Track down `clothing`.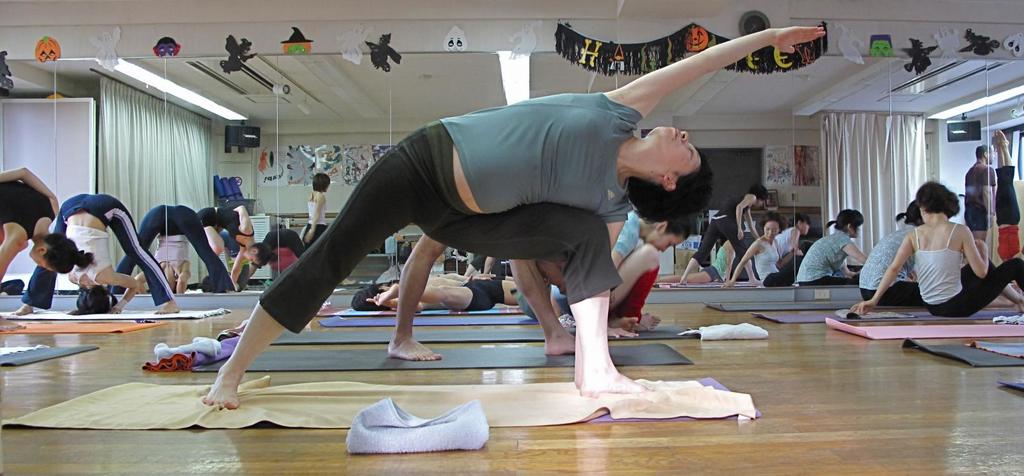
Tracked to rect(109, 208, 232, 308).
